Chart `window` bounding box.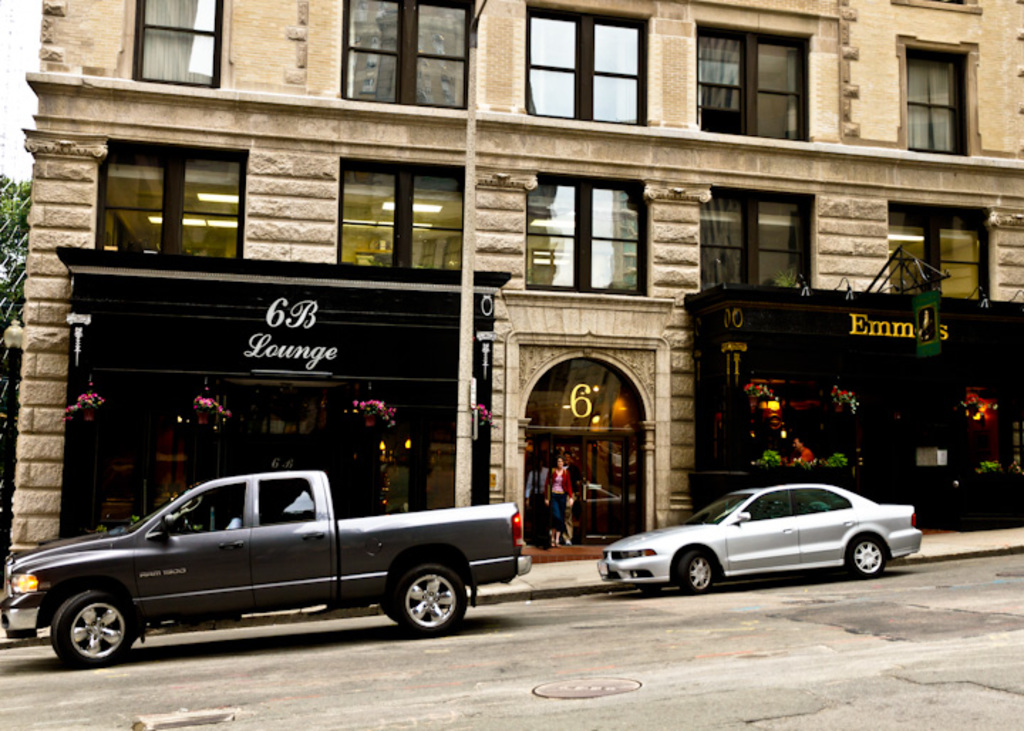
Charted: bbox(137, 0, 226, 87).
